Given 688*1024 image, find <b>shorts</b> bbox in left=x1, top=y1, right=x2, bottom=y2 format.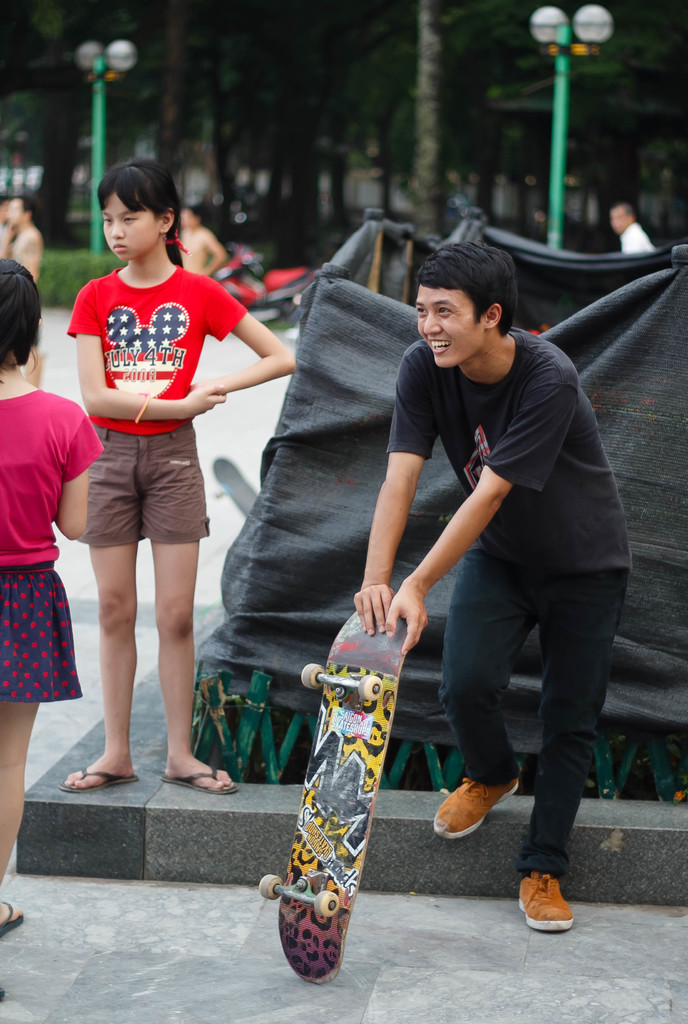
left=0, top=564, right=83, bottom=698.
